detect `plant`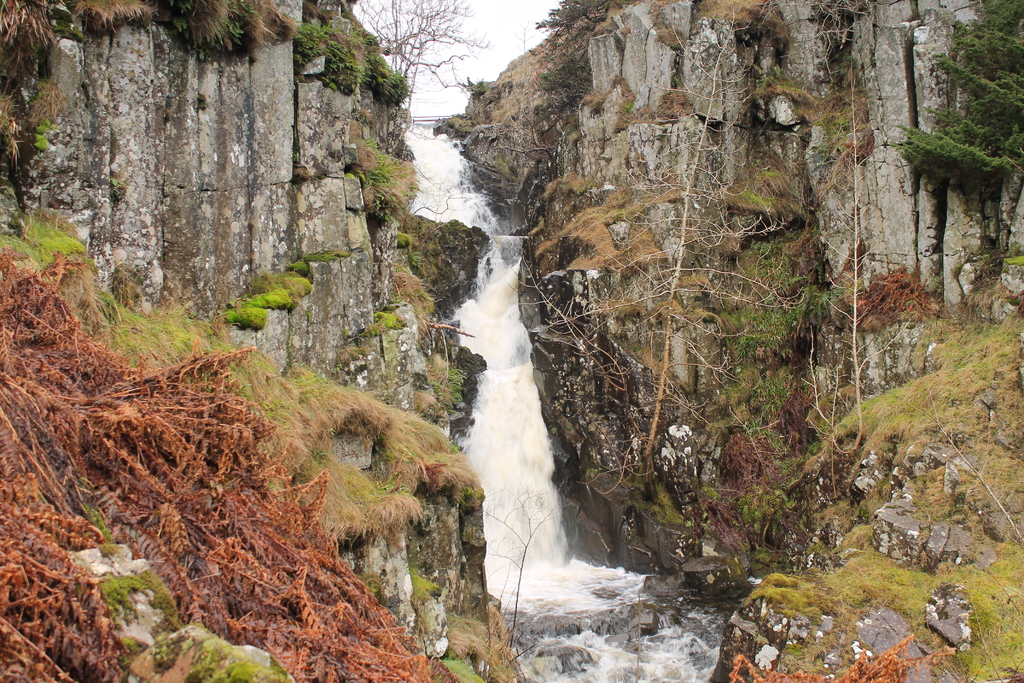
l=351, t=142, r=421, b=221
